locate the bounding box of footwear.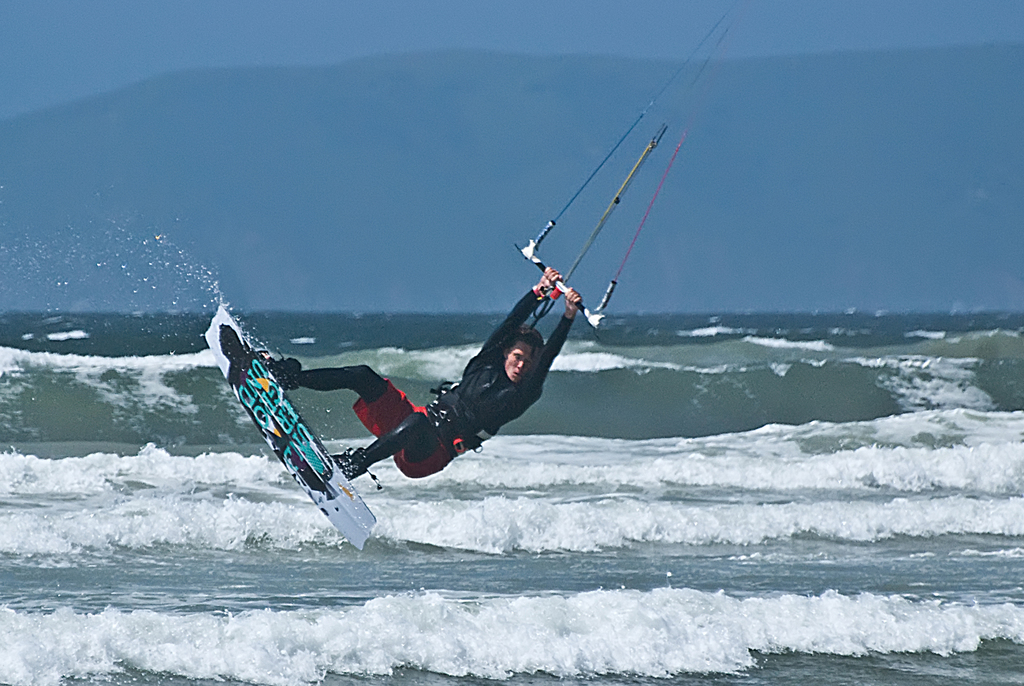
Bounding box: Rect(332, 452, 364, 475).
